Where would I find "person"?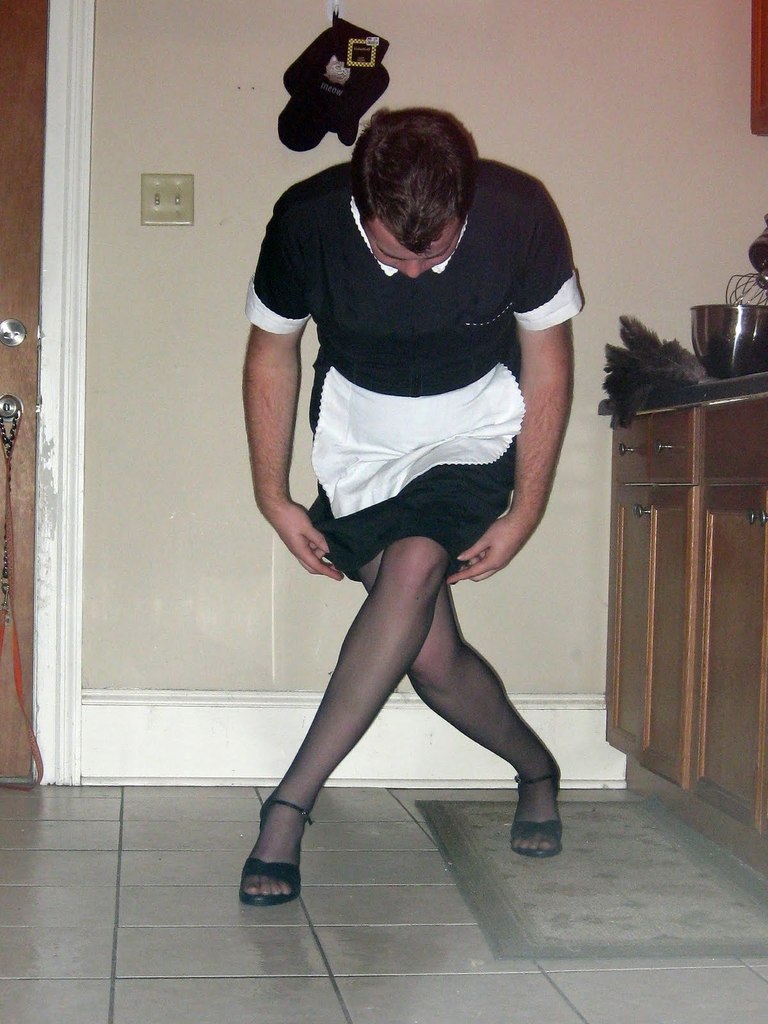
At region(236, 111, 589, 911).
